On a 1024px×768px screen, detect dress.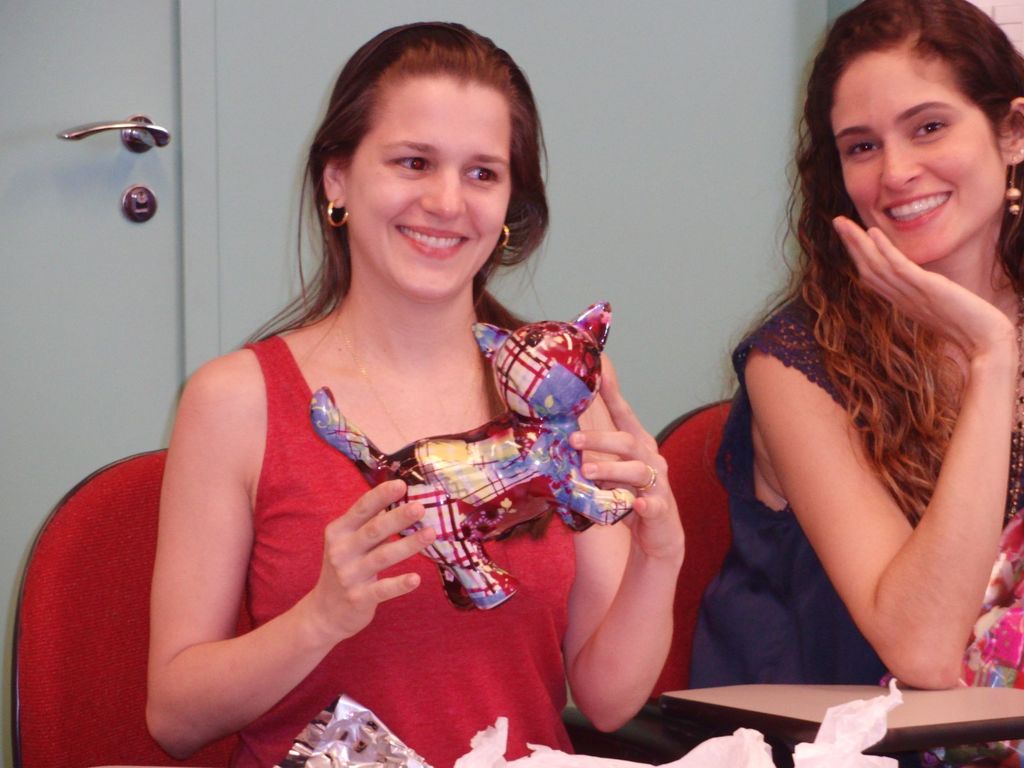
(689,294,1023,688).
